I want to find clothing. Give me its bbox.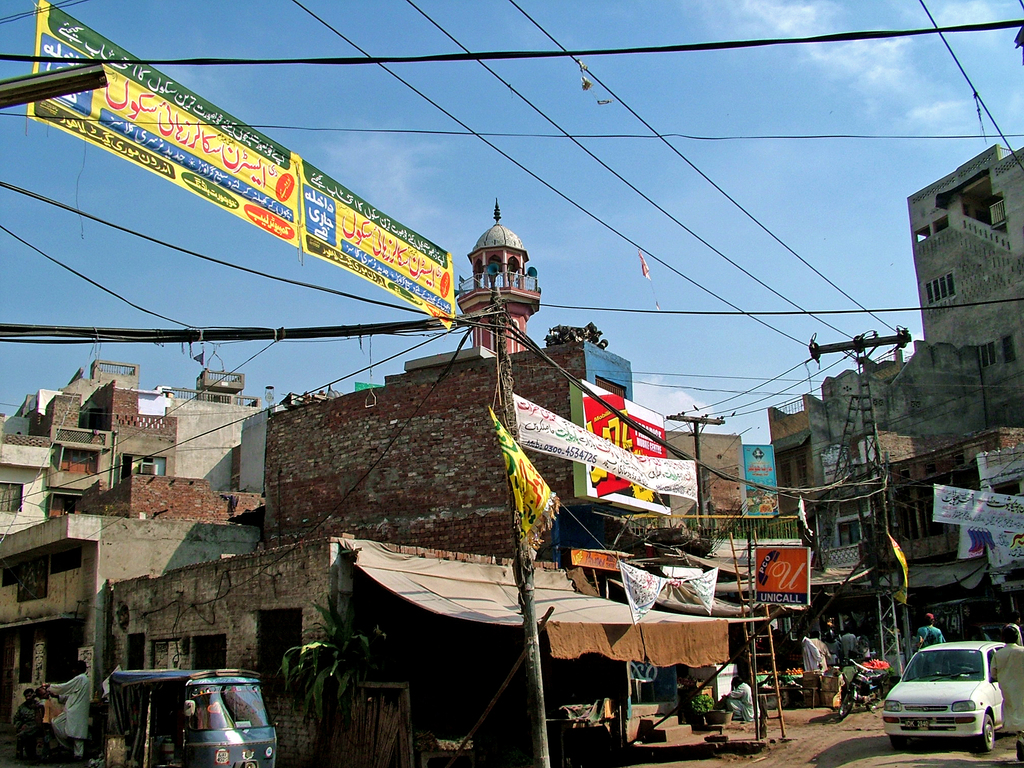
916/624/943/650.
